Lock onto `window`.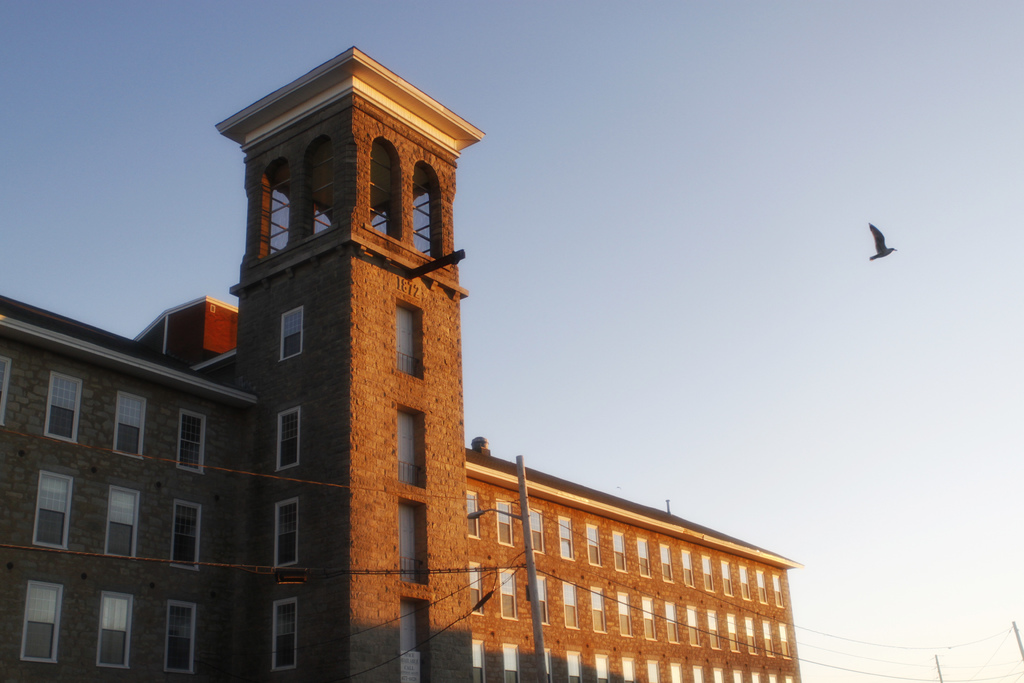
Locked: bbox(276, 406, 298, 473).
